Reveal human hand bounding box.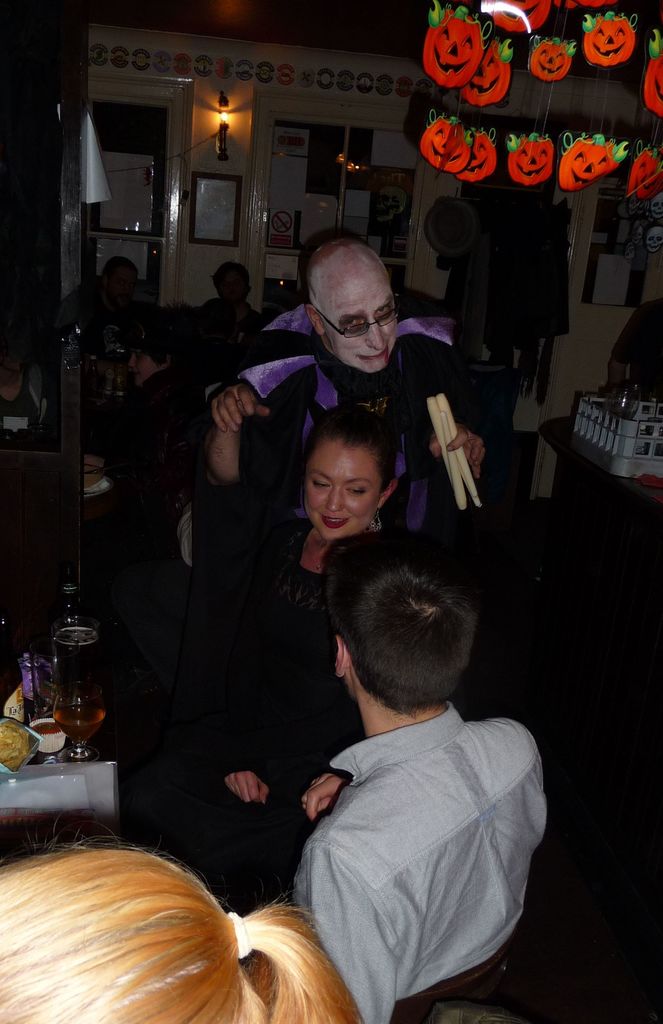
Revealed: [223,771,274,806].
